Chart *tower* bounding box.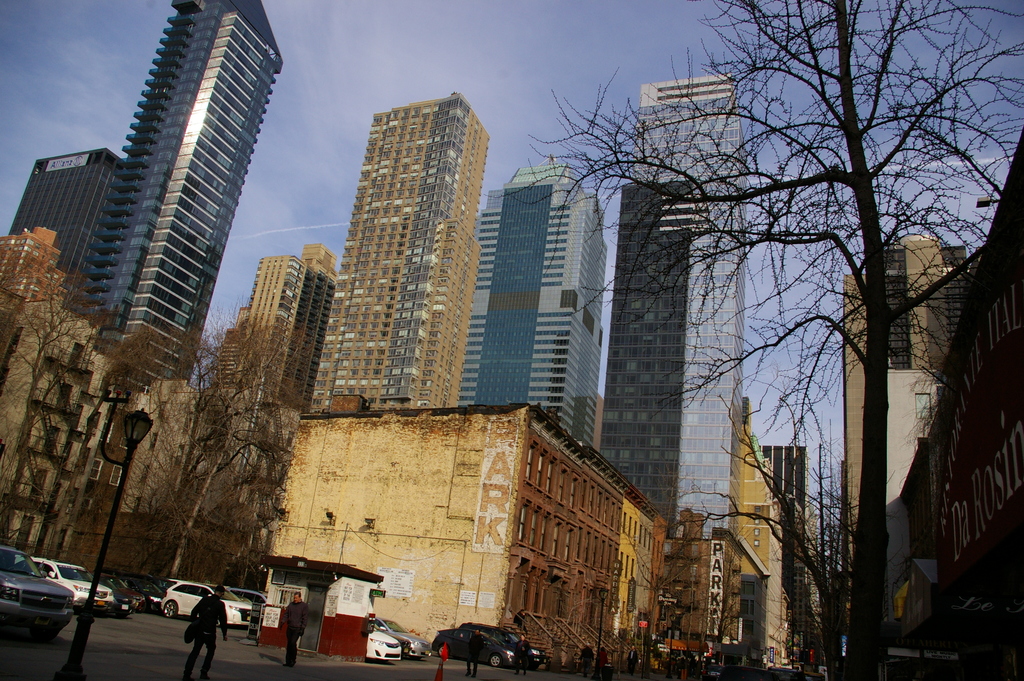
Charted: [x1=459, y1=168, x2=591, y2=438].
